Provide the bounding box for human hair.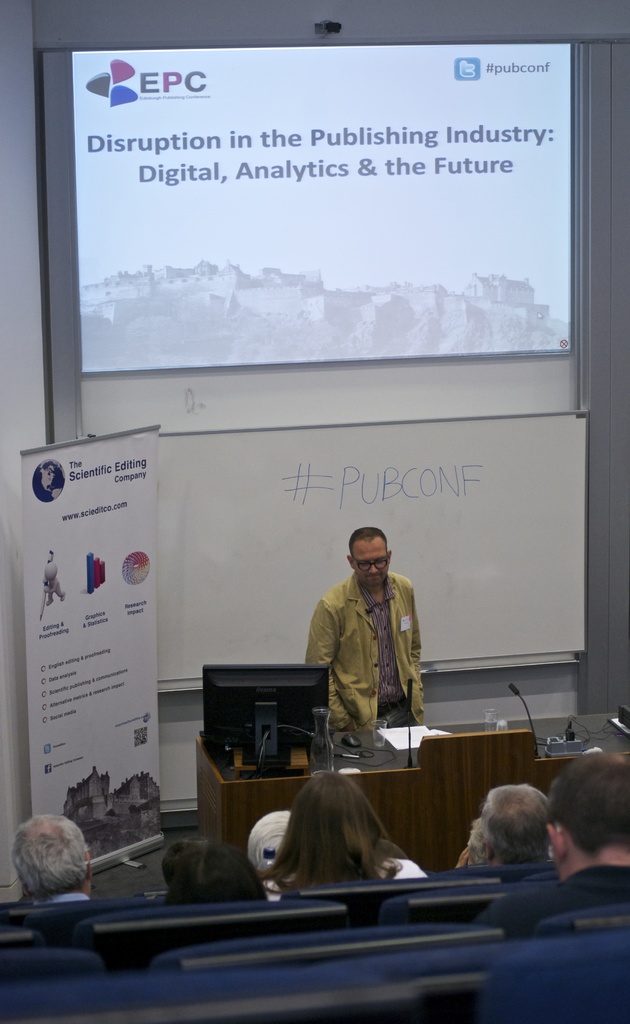
Rect(350, 529, 387, 547).
